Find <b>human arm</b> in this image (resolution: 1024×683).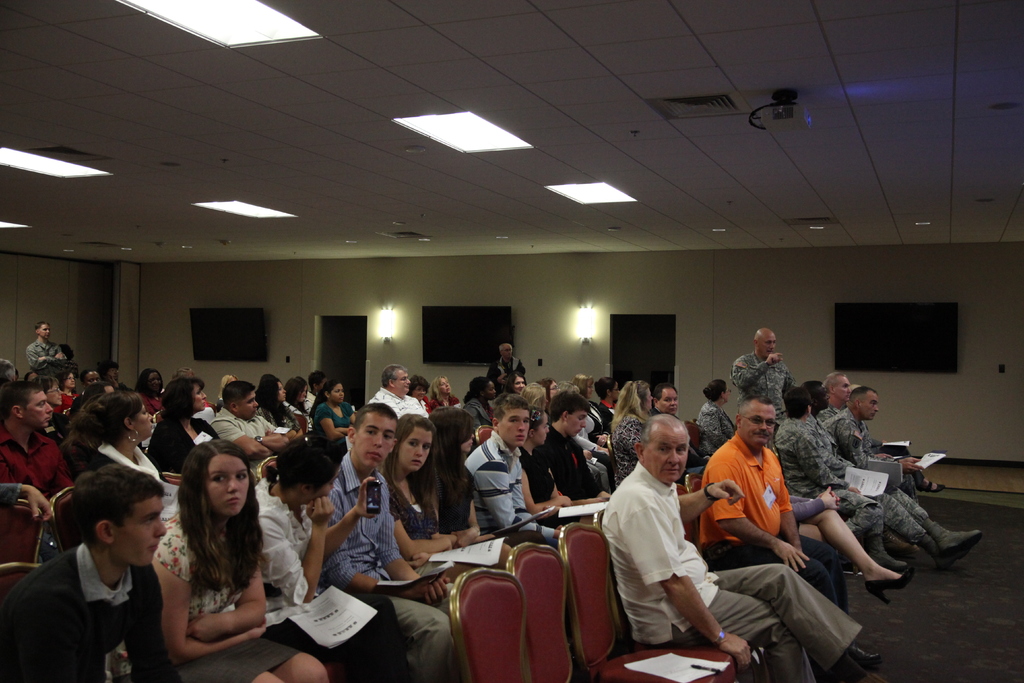
left=435, top=506, right=454, bottom=543.
